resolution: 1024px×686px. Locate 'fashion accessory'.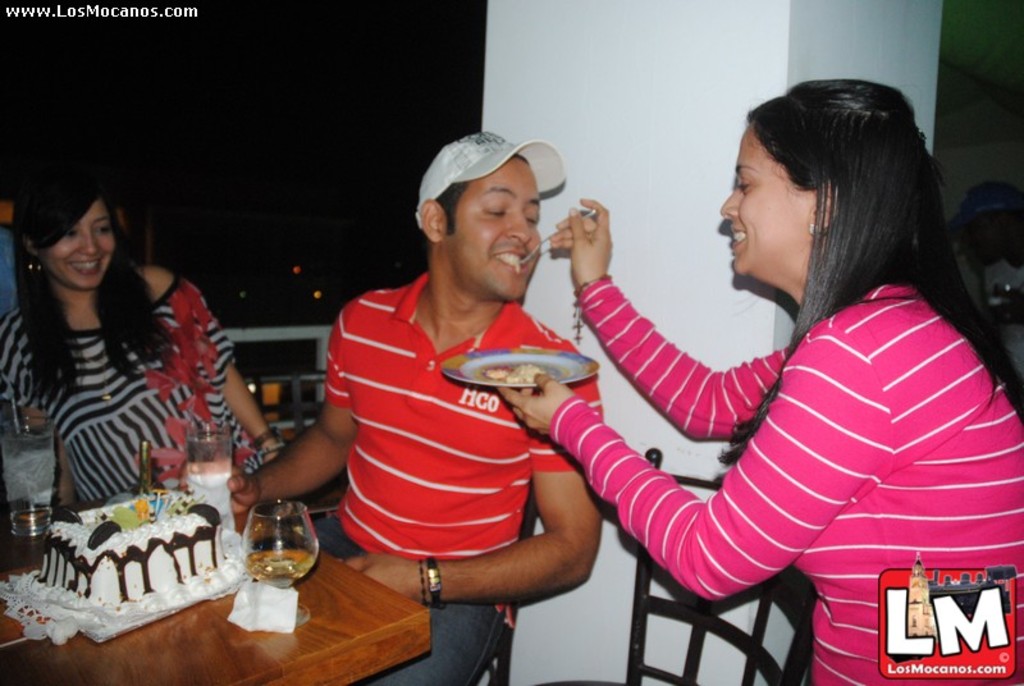
crop(808, 220, 822, 242).
